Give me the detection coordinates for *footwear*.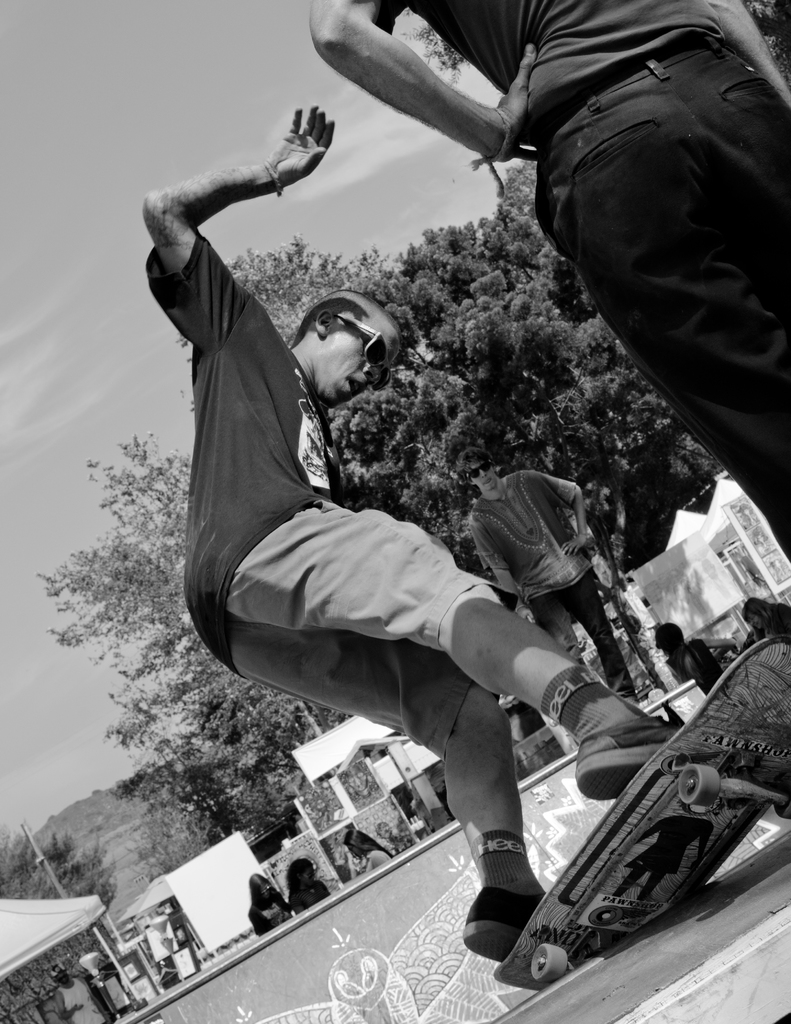
[left=463, top=886, right=543, bottom=962].
